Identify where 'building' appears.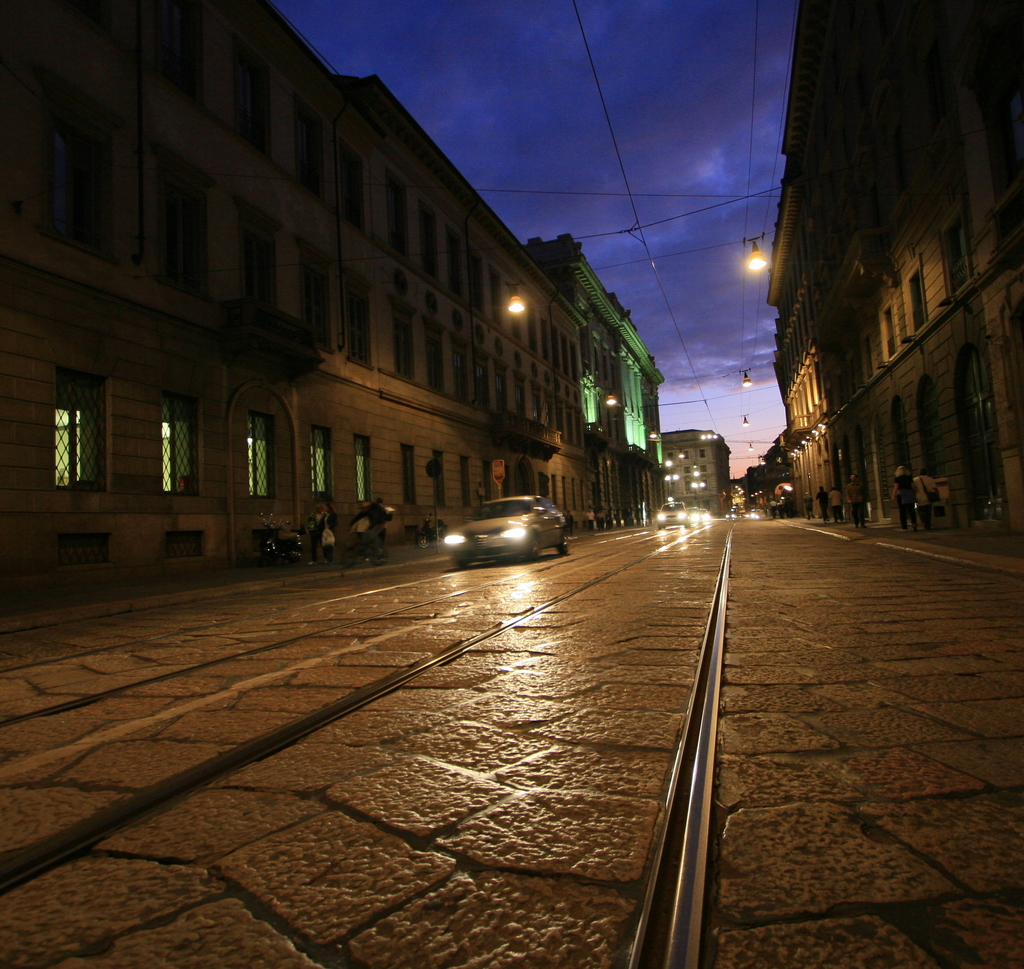
Appears at [771, 0, 1023, 538].
